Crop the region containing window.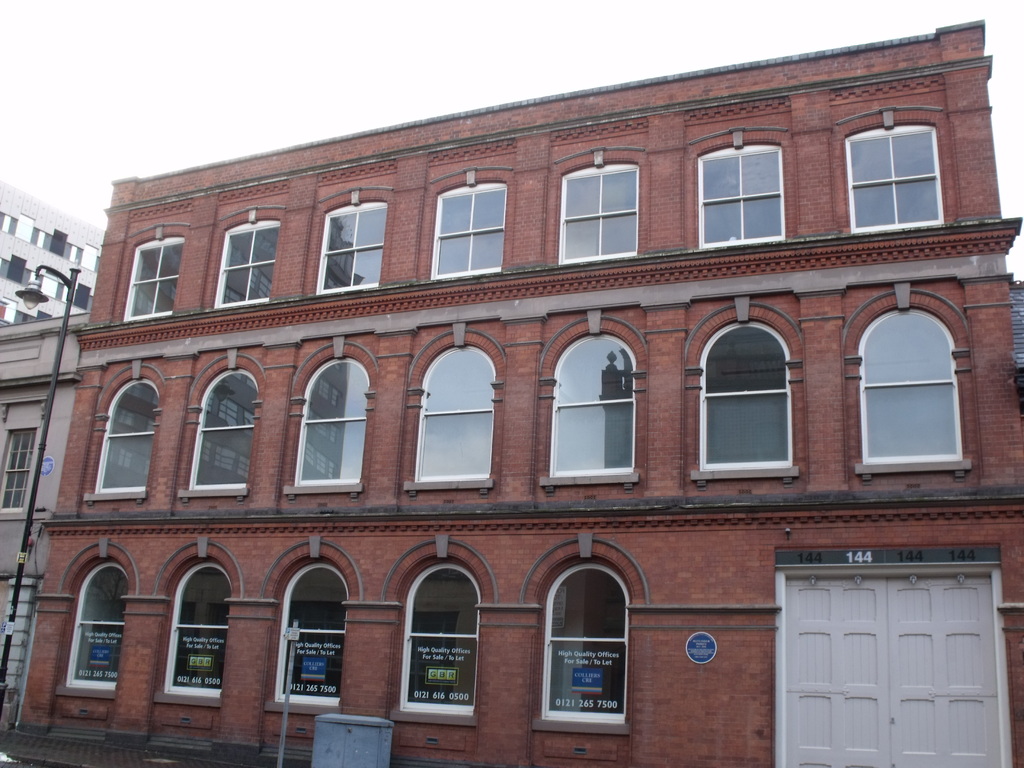
Crop region: <bbox>43, 278, 70, 308</bbox>.
